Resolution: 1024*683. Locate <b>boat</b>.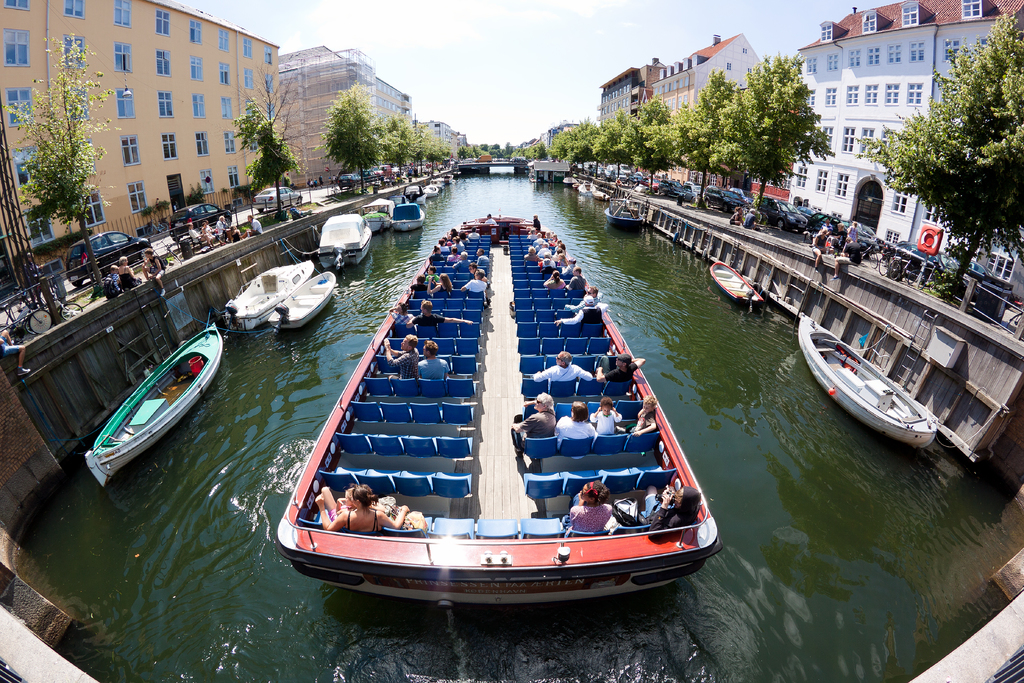
[x1=799, y1=308, x2=943, y2=446].
